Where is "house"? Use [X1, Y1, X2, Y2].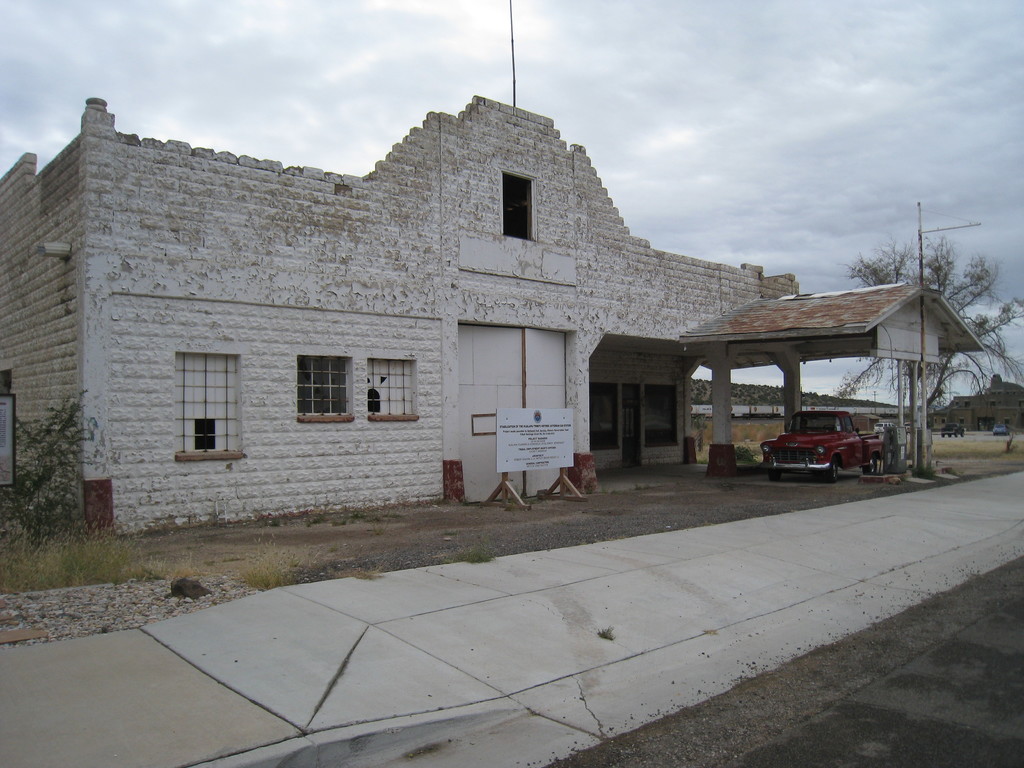
[0, 94, 986, 545].
